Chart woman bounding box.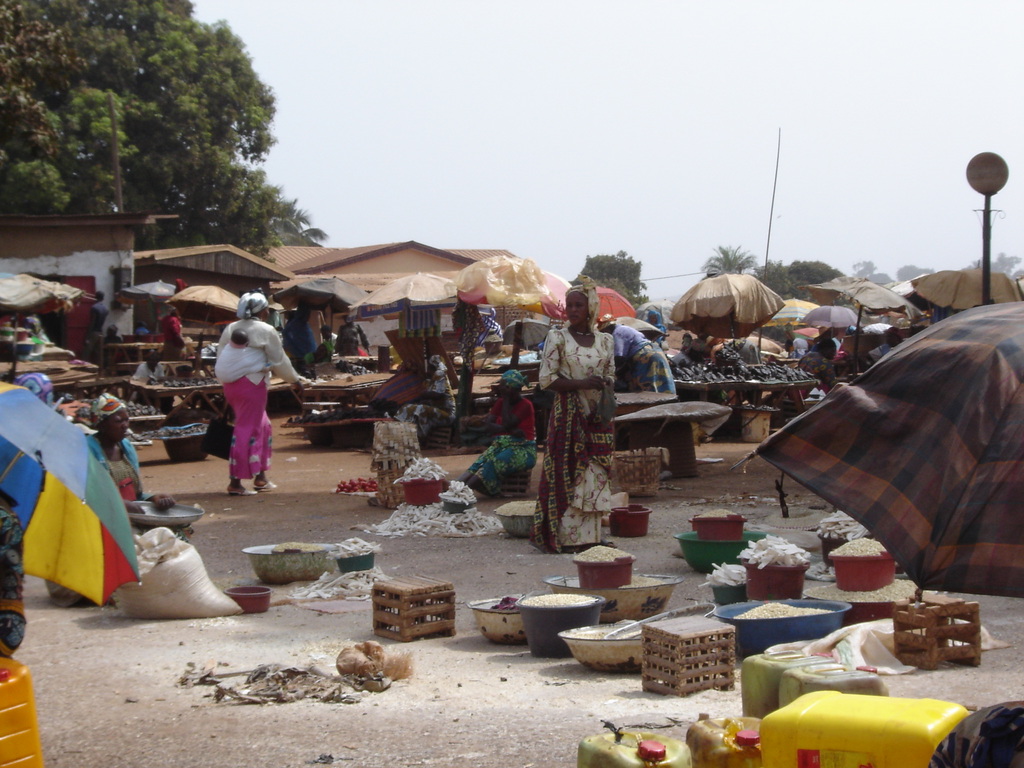
Charted: <box>529,273,619,550</box>.
